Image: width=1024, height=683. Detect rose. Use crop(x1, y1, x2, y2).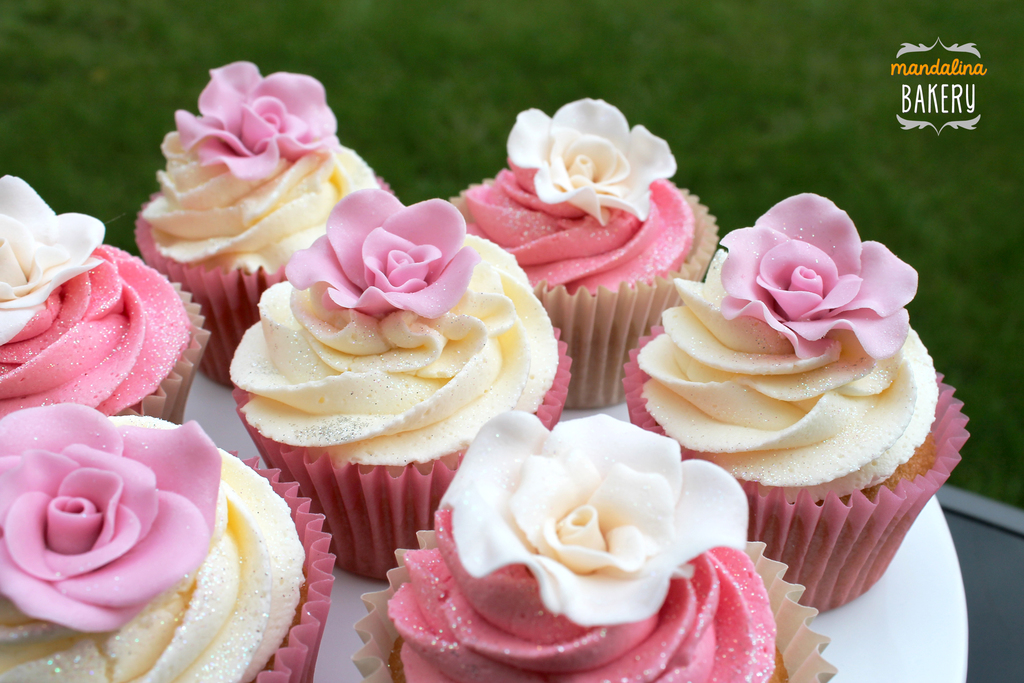
crop(0, 174, 108, 349).
